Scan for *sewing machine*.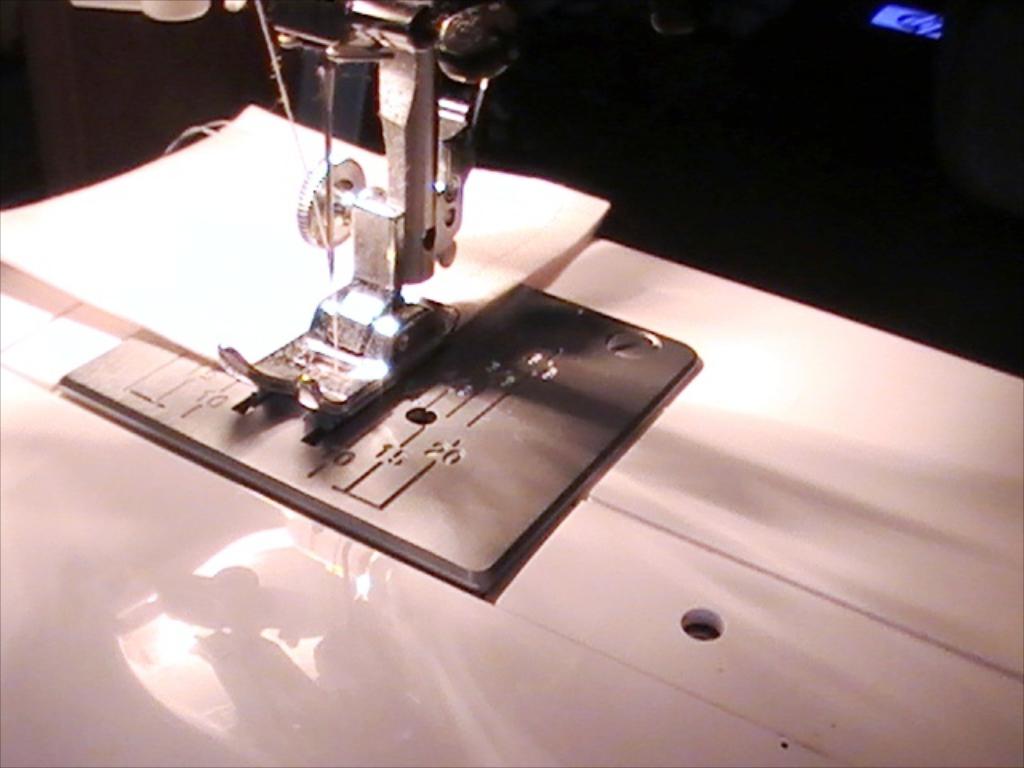
Scan result: 0, 0, 1022, 766.
